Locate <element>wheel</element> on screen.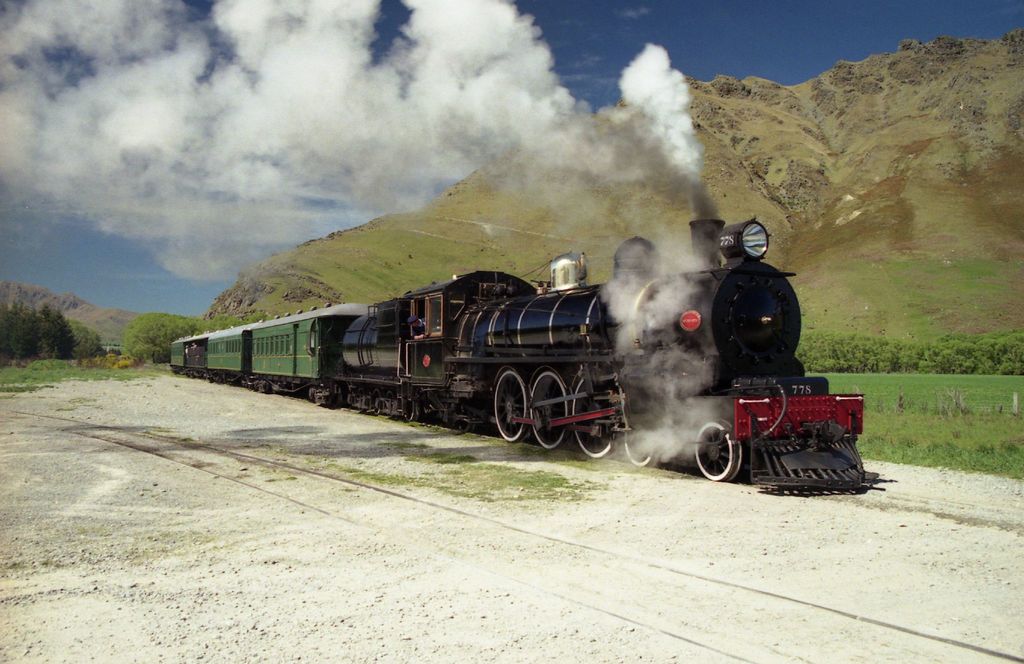
On screen at box(691, 413, 742, 481).
